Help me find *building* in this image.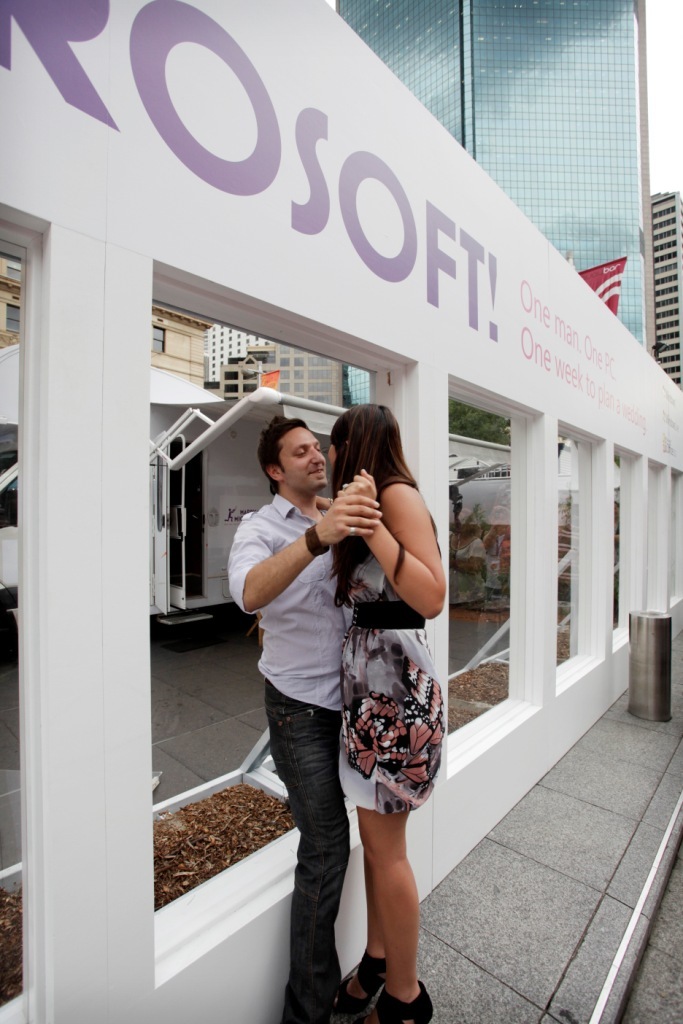
Found it: (x1=338, y1=0, x2=653, y2=360).
